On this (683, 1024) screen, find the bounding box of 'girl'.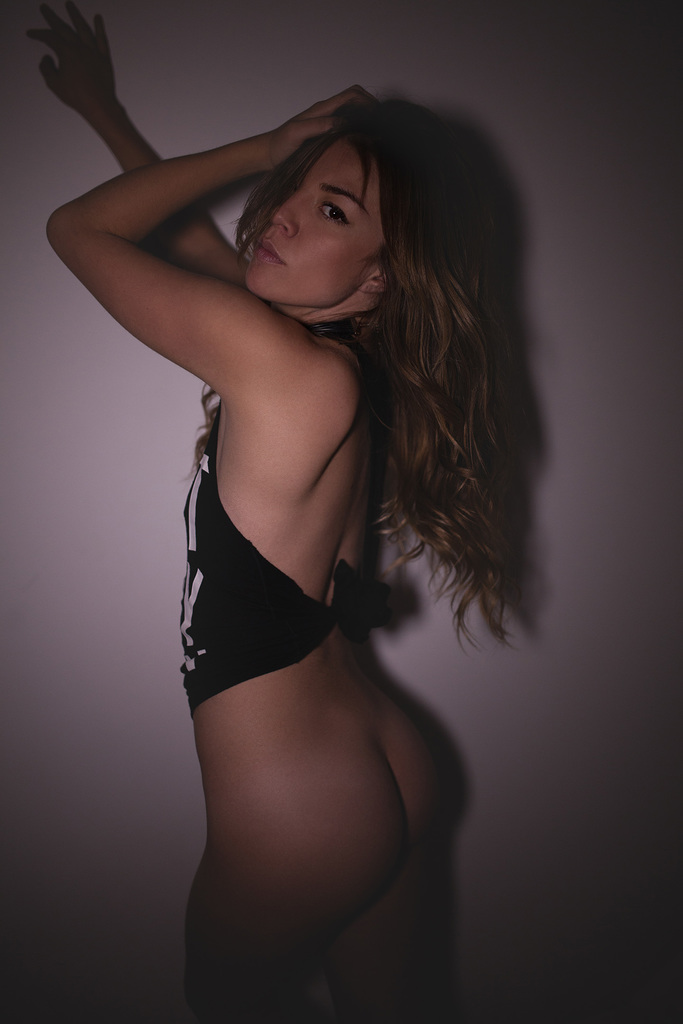
Bounding box: box=[28, 0, 523, 1023].
